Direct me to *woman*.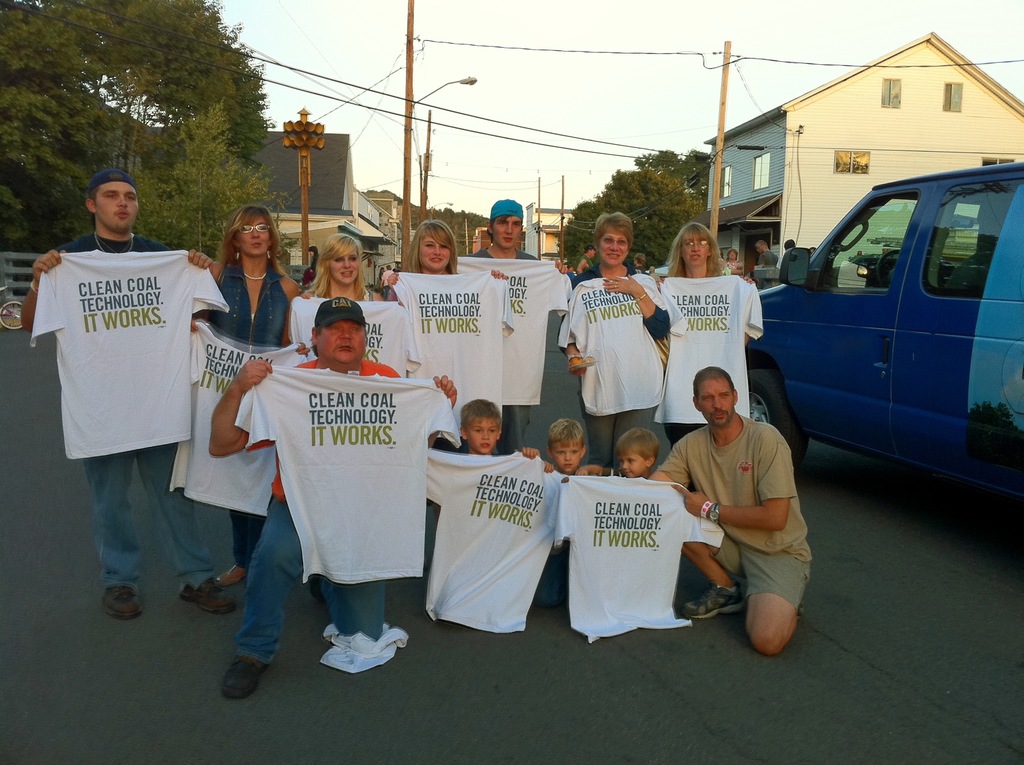
Direction: 656,221,768,445.
